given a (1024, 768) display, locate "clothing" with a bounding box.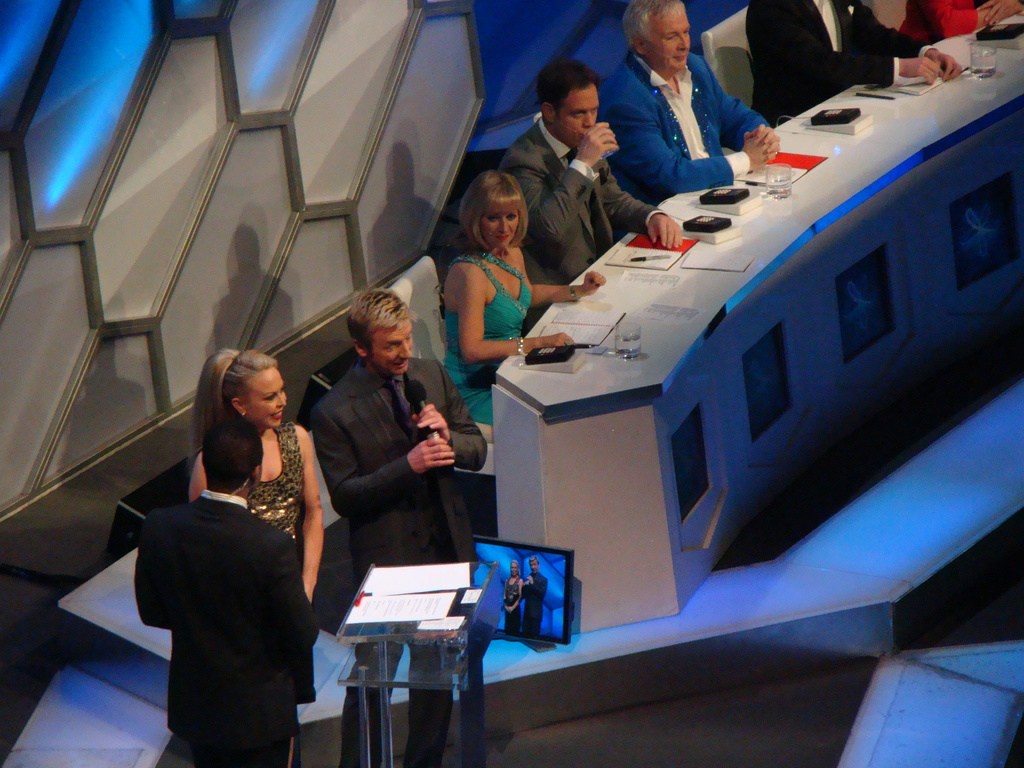
Located: bbox=[522, 570, 548, 636].
